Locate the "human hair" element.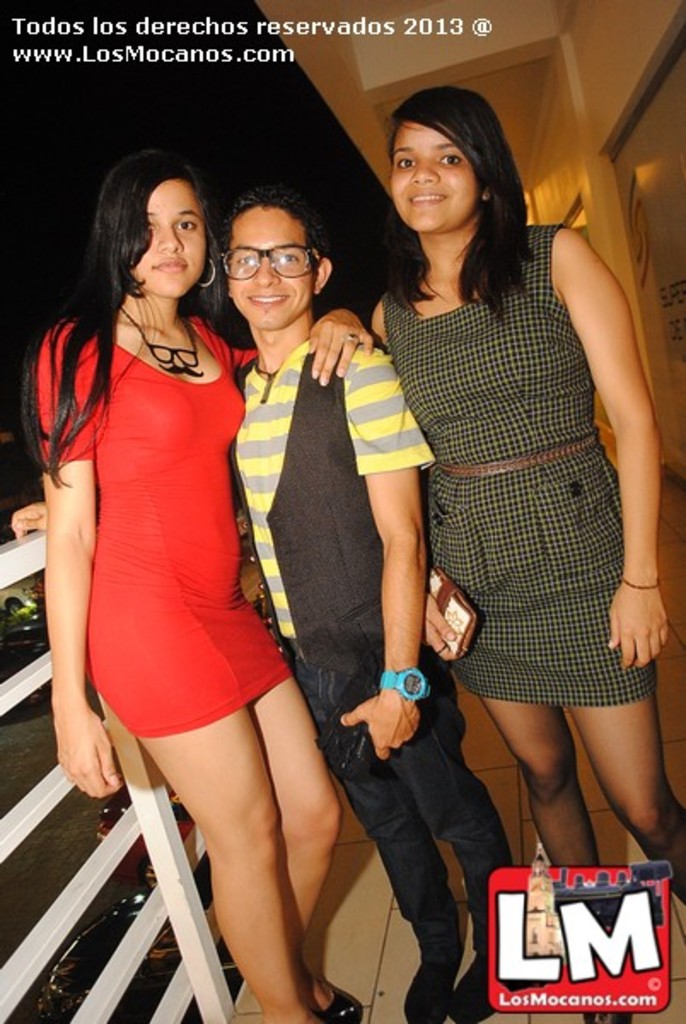
Element bbox: box(382, 84, 526, 295).
